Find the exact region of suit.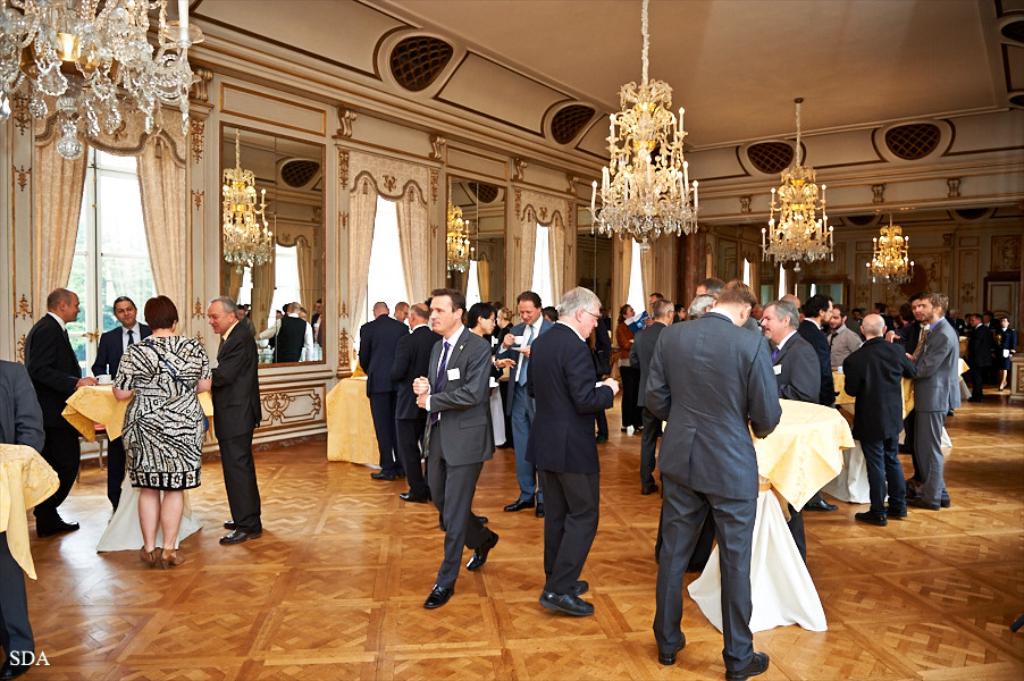
Exact region: l=0, t=356, r=48, b=667.
